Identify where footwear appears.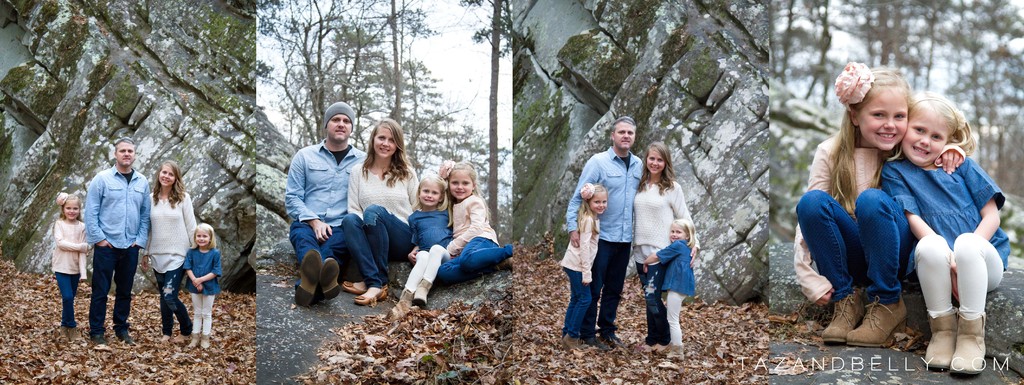
Appears at x1=925, y1=307, x2=961, y2=369.
